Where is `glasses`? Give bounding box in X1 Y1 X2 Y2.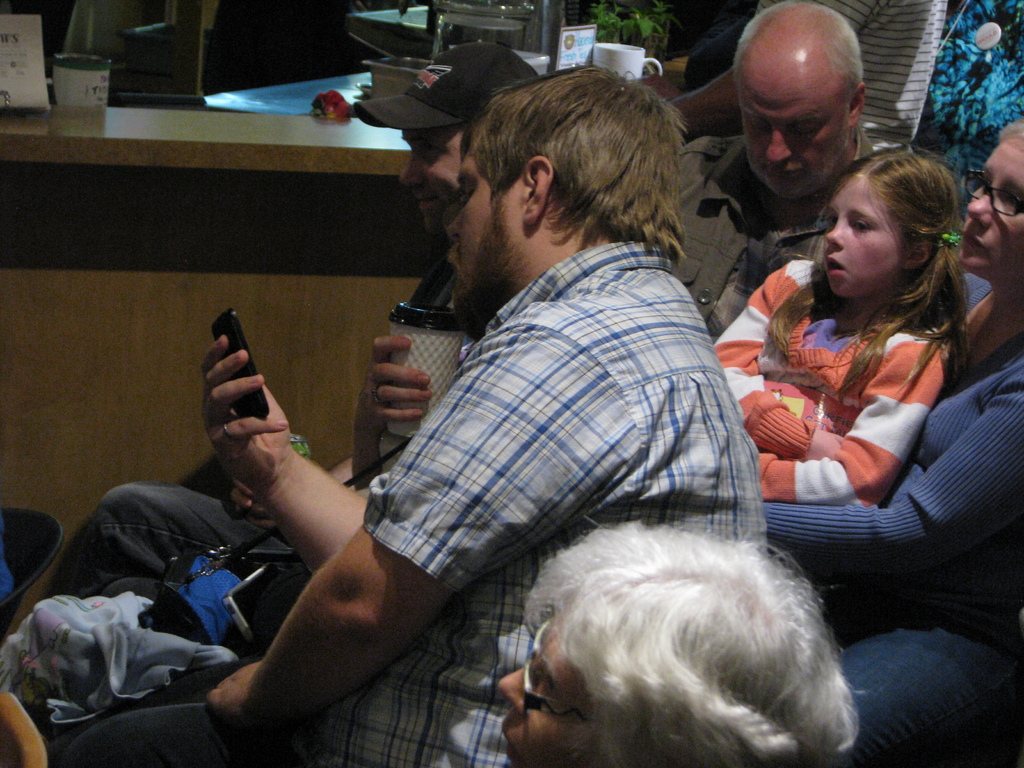
508 614 592 723.
